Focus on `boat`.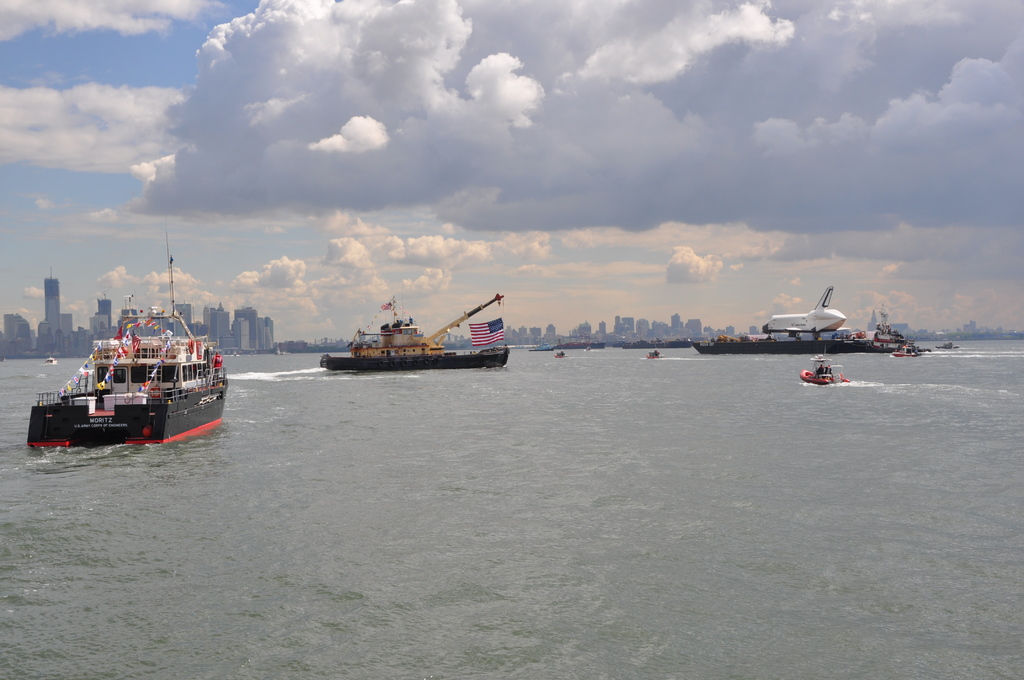
Focused at bbox=[799, 349, 852, 386].
